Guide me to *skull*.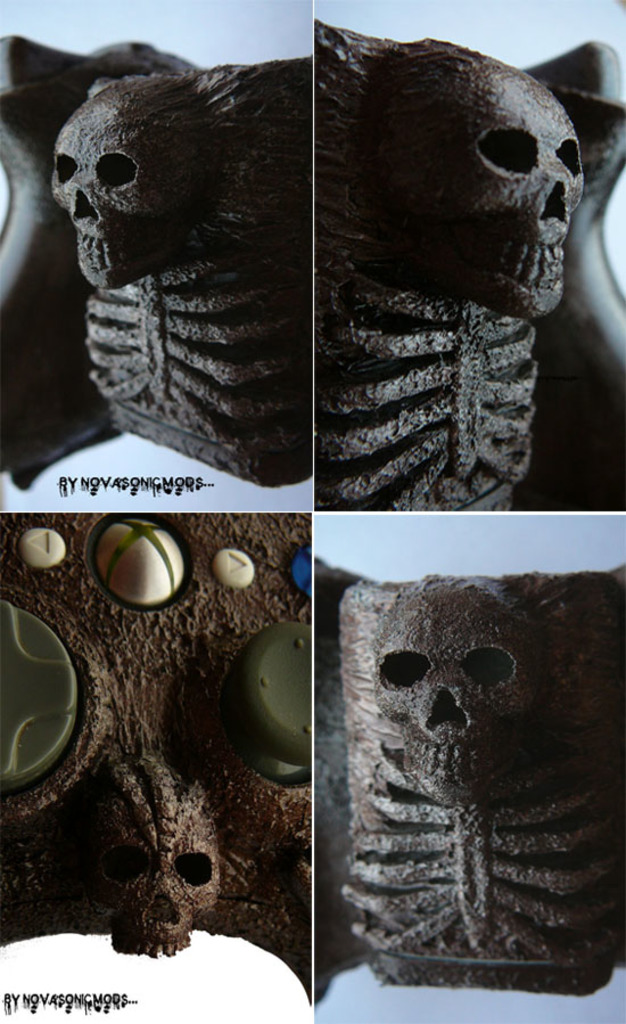
Guidance: box=[51, 75, 201, 287].
